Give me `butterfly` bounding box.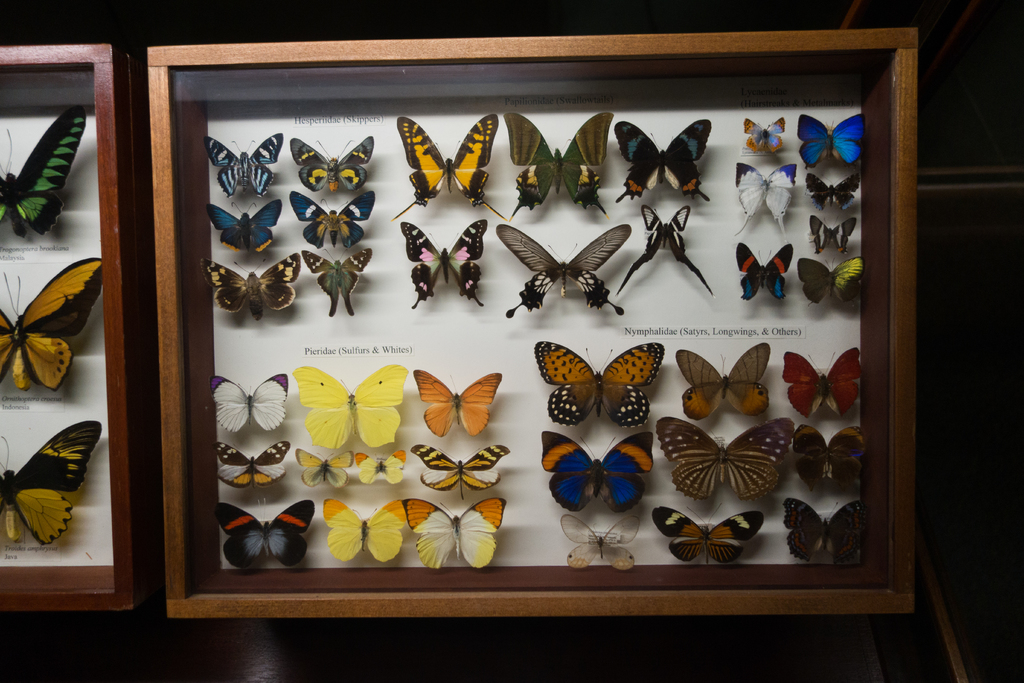
{"x1": 0, "y1": 110, "x2": 89, "y2": 241}.
